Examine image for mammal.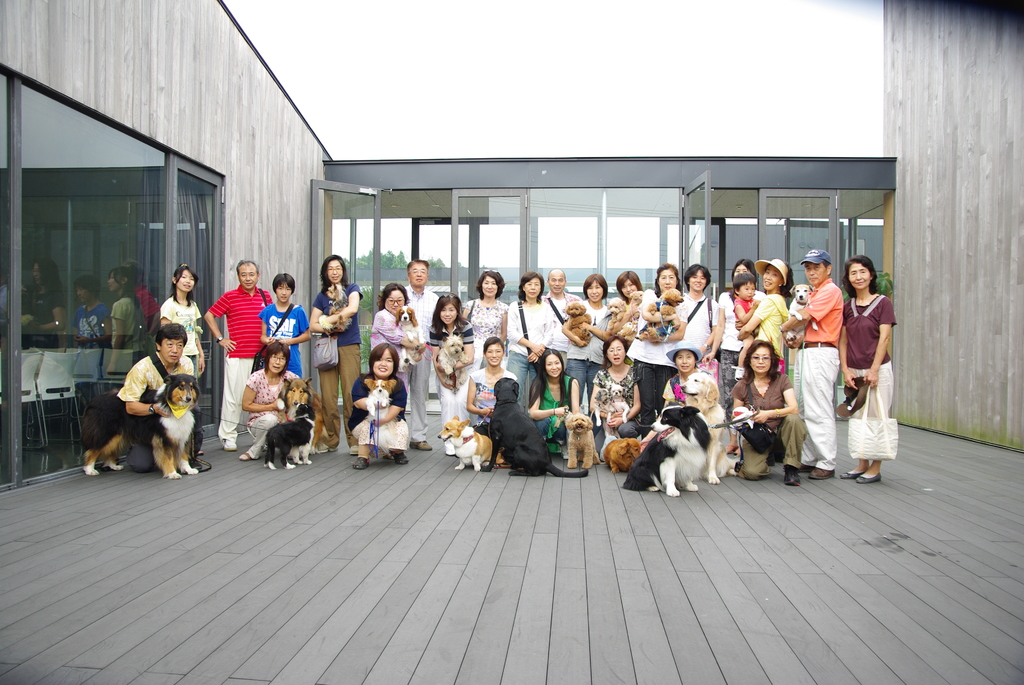
Examination result: BBox(612, 386, 626, 412).
